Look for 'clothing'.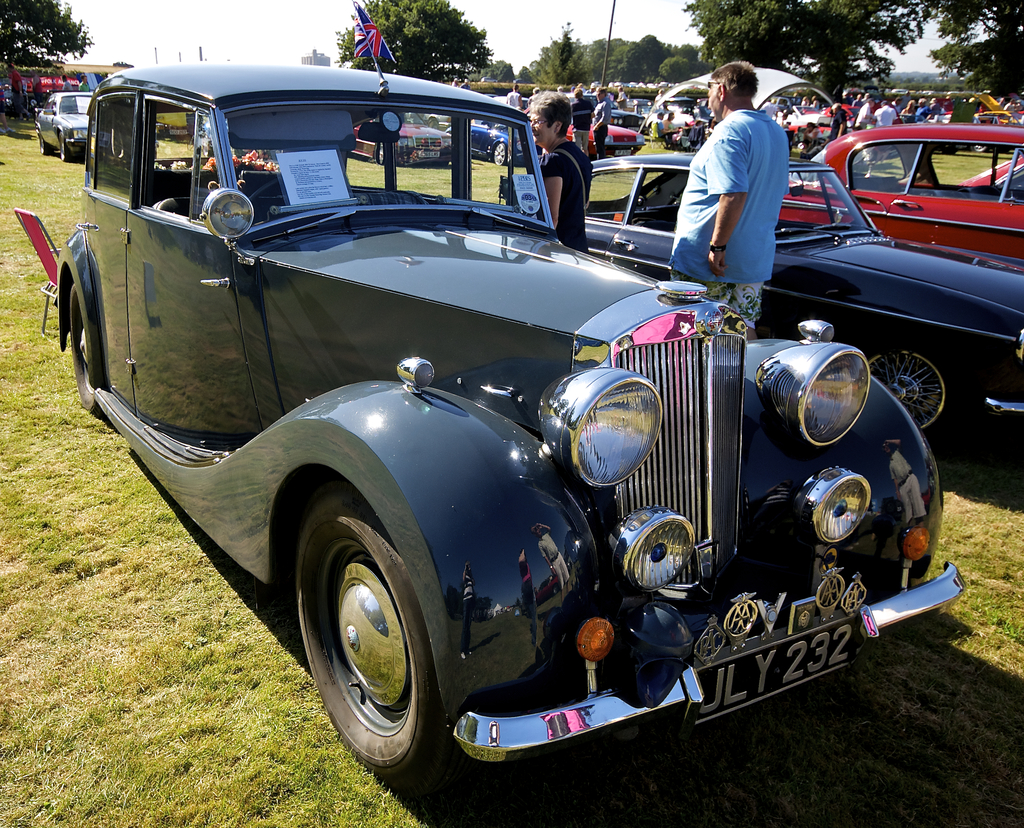
Found: {"x1": 550, "y1": 134, "x2": 595, "y2": 238}.
